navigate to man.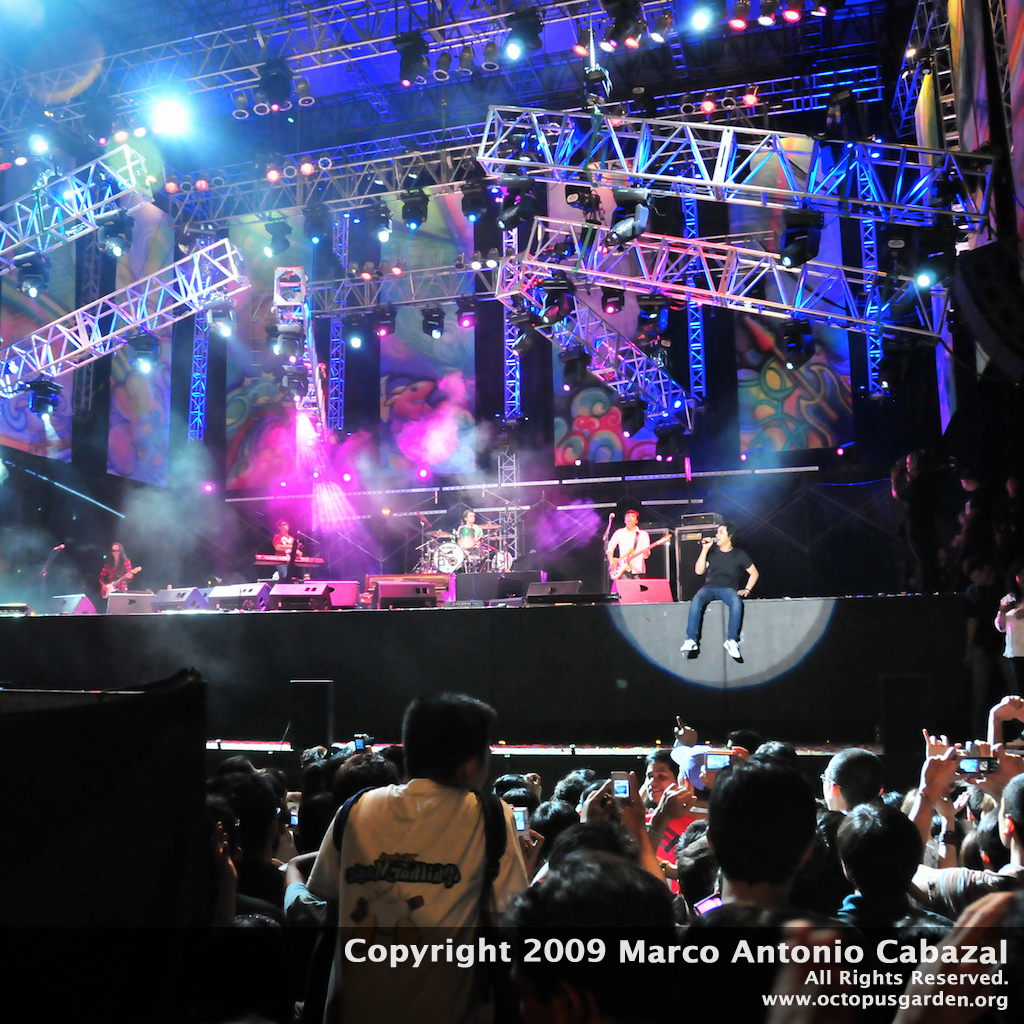
Navigation target: 673/521/756/661.
